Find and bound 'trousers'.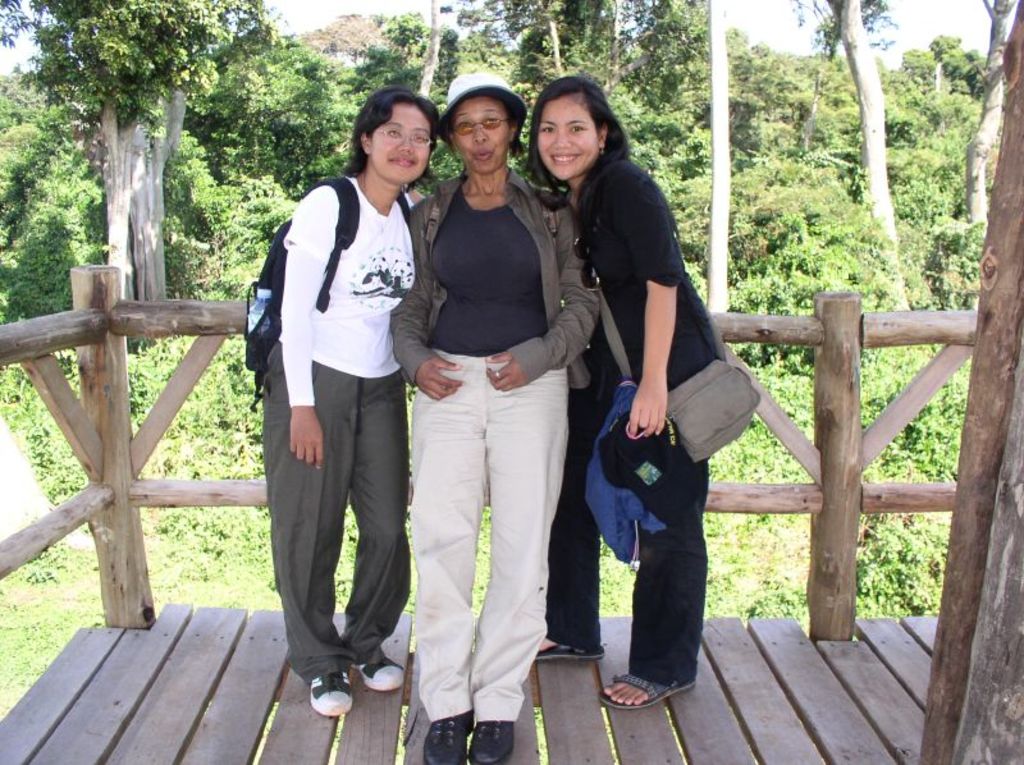
Bound: (left=552, top=391, right=713, bottom=677).
